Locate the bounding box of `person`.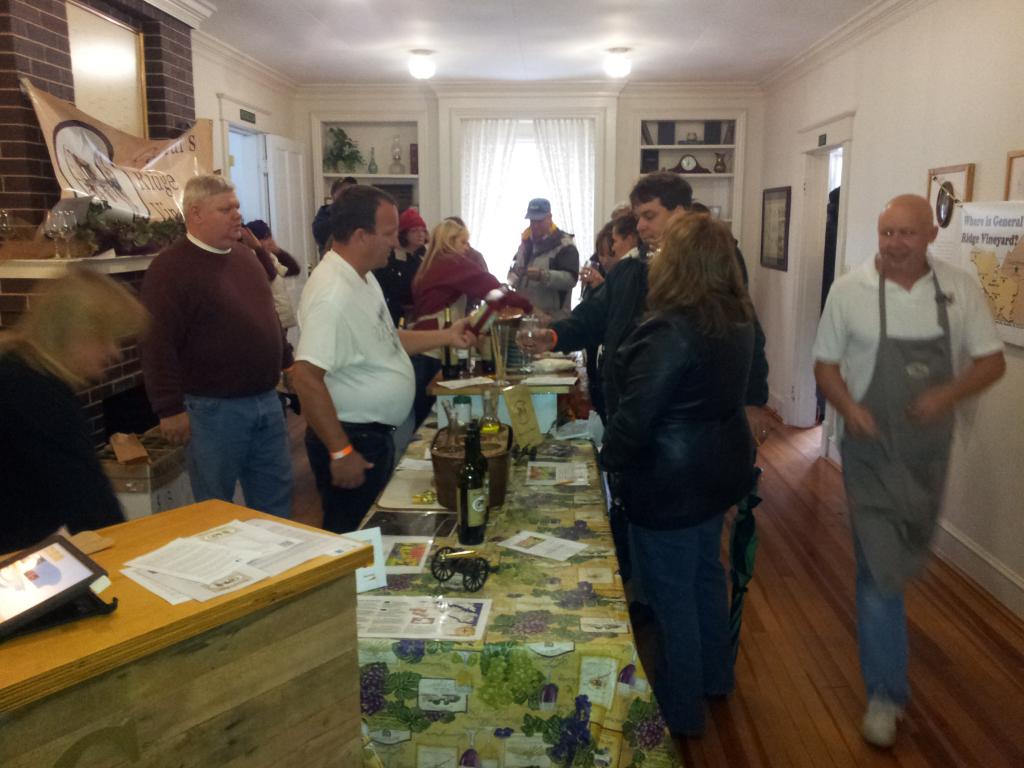
Bounding box: {"x1": 370, "y1": 204, "x2": 436, "y2": 330}.
